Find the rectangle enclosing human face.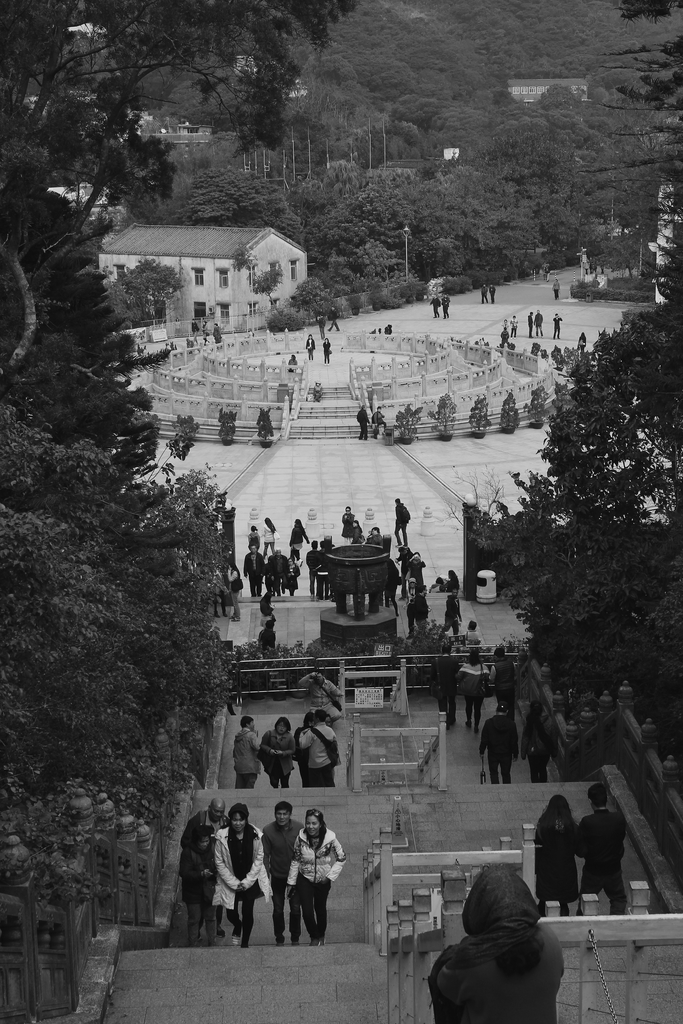
<bbox>273, 808, 289, 824</bbox>.
